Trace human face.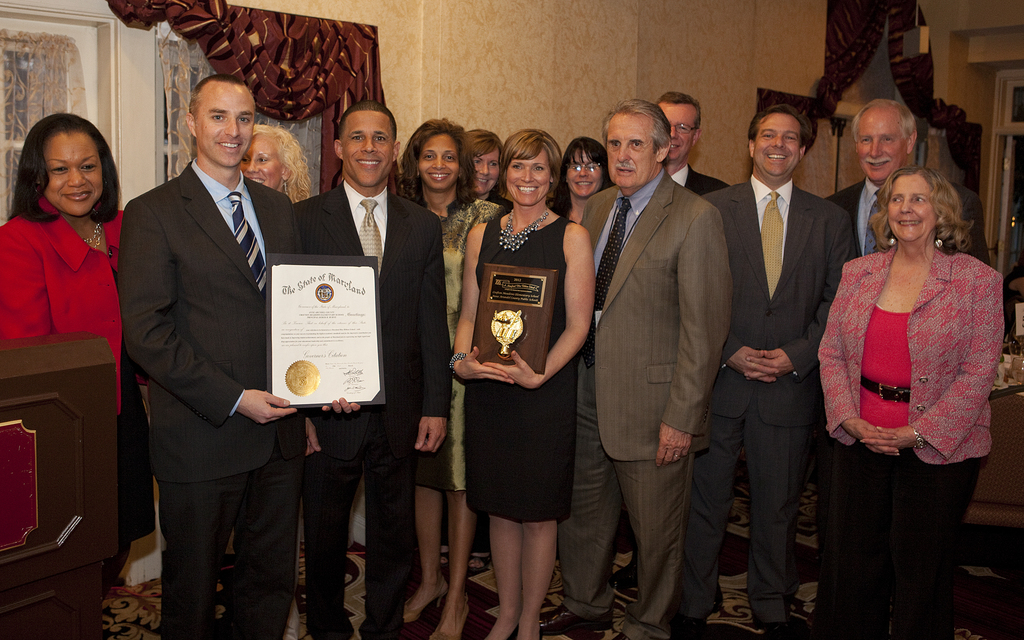
Traced to 890:173:936:244.
